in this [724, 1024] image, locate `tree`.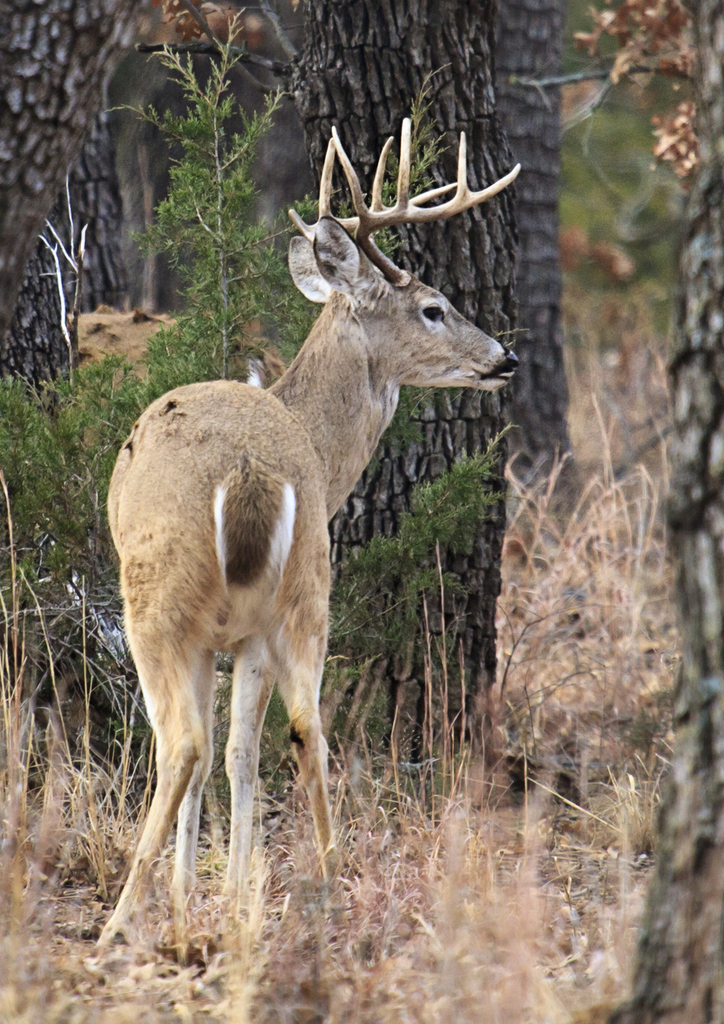
Bounding box: (58, 45, 325, 656).
